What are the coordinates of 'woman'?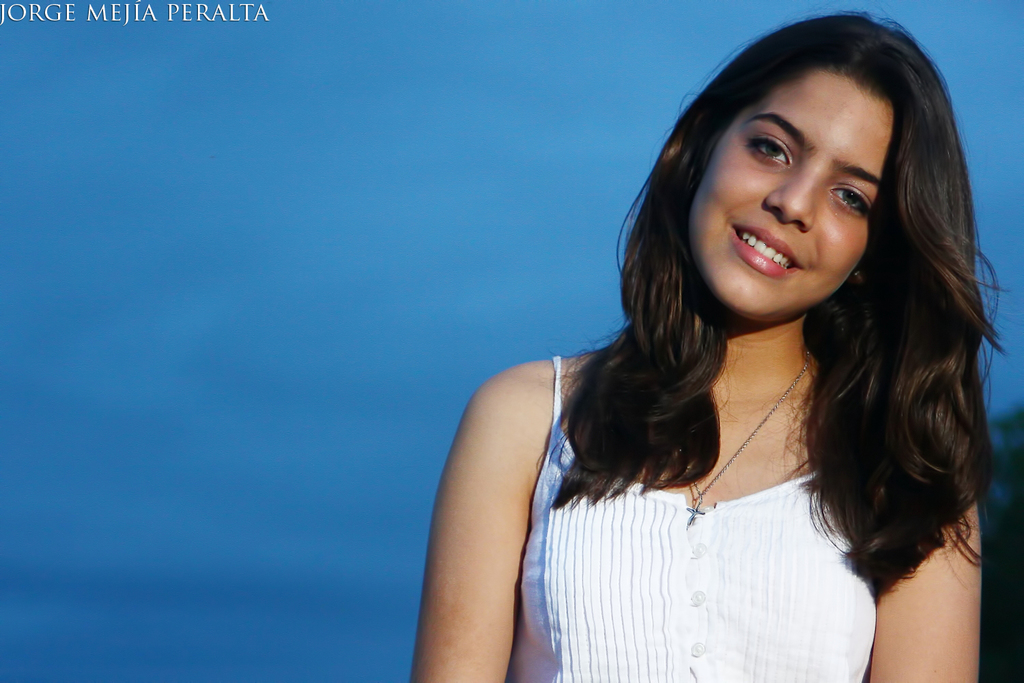
[408,28,990,680].
